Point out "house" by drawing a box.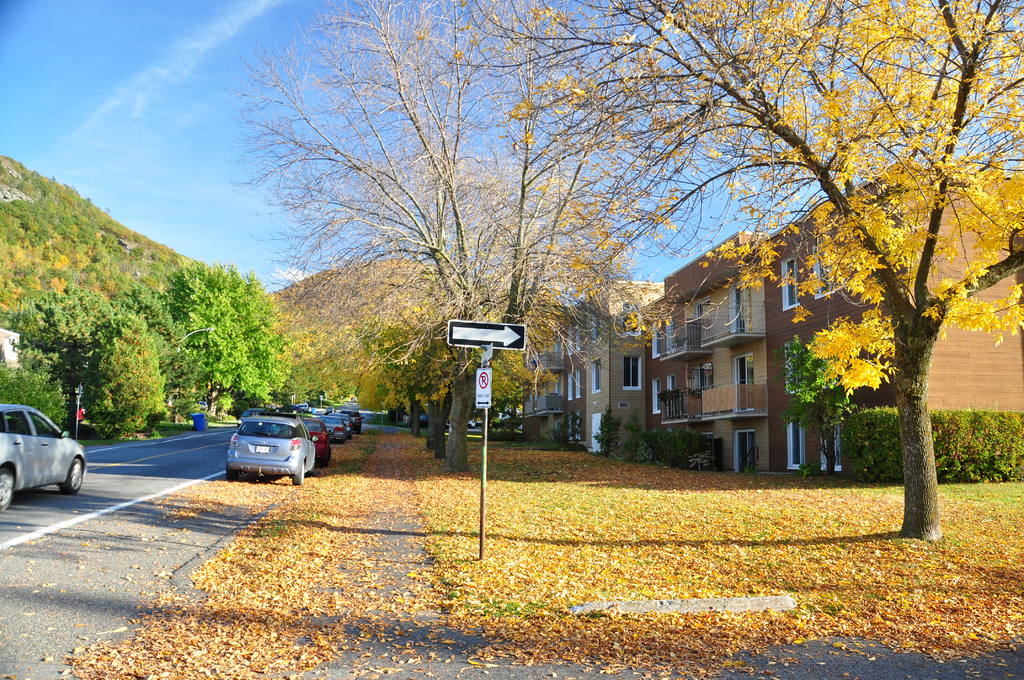
512 316 566 437.
